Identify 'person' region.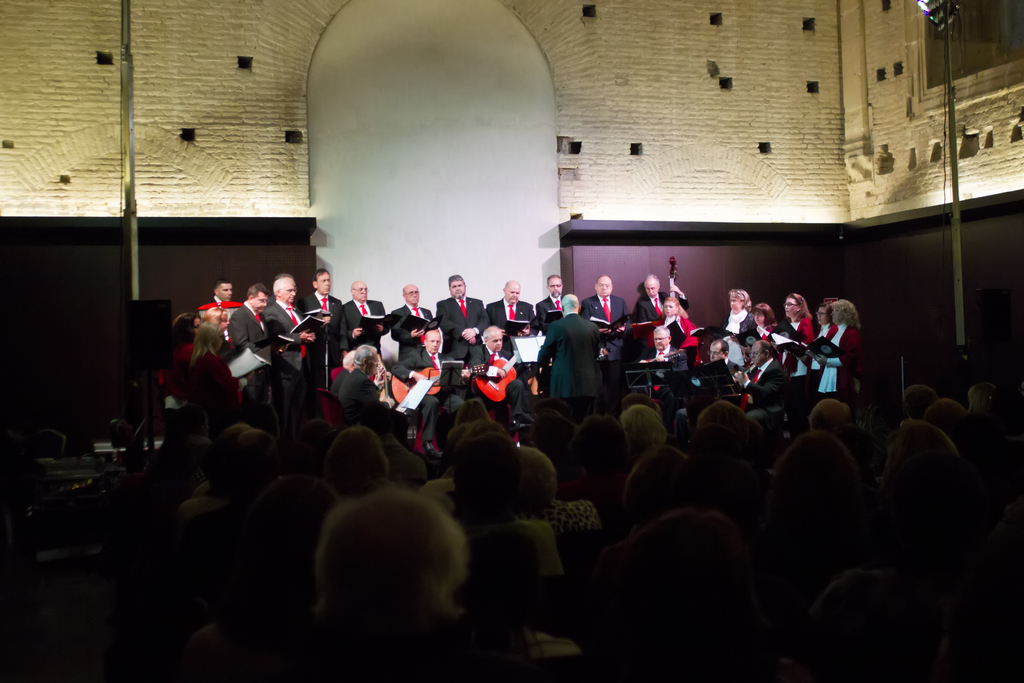
Region: detection(774, 290, 812, 352).
